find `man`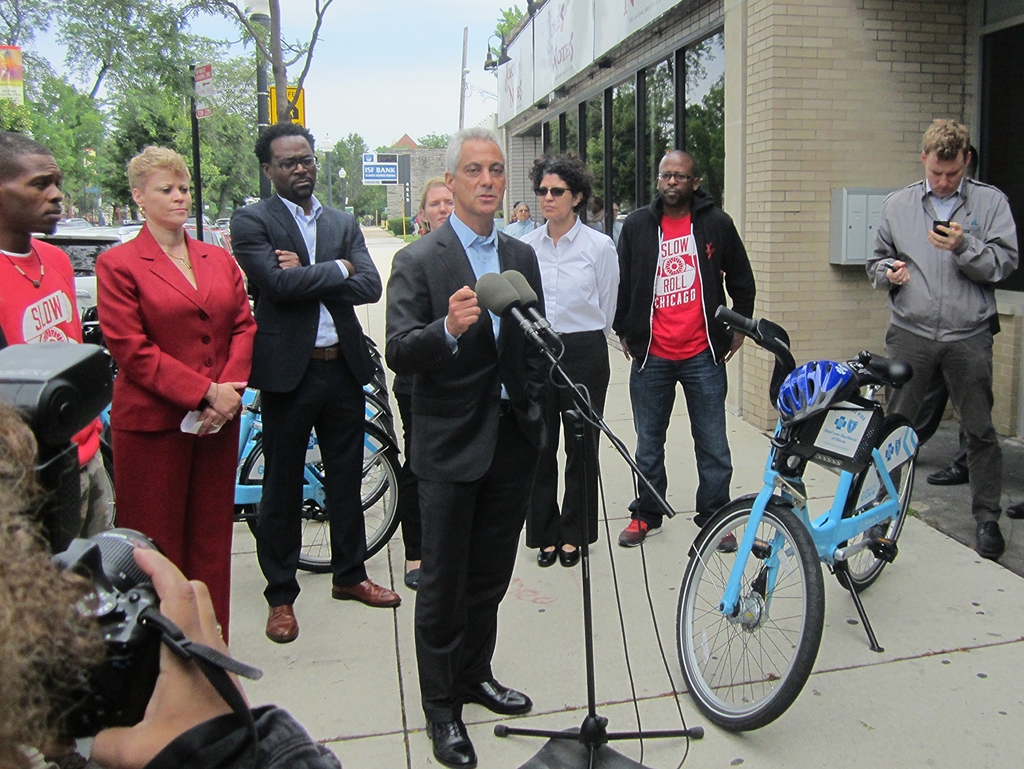
bbox(383, 122, 547, 768)
